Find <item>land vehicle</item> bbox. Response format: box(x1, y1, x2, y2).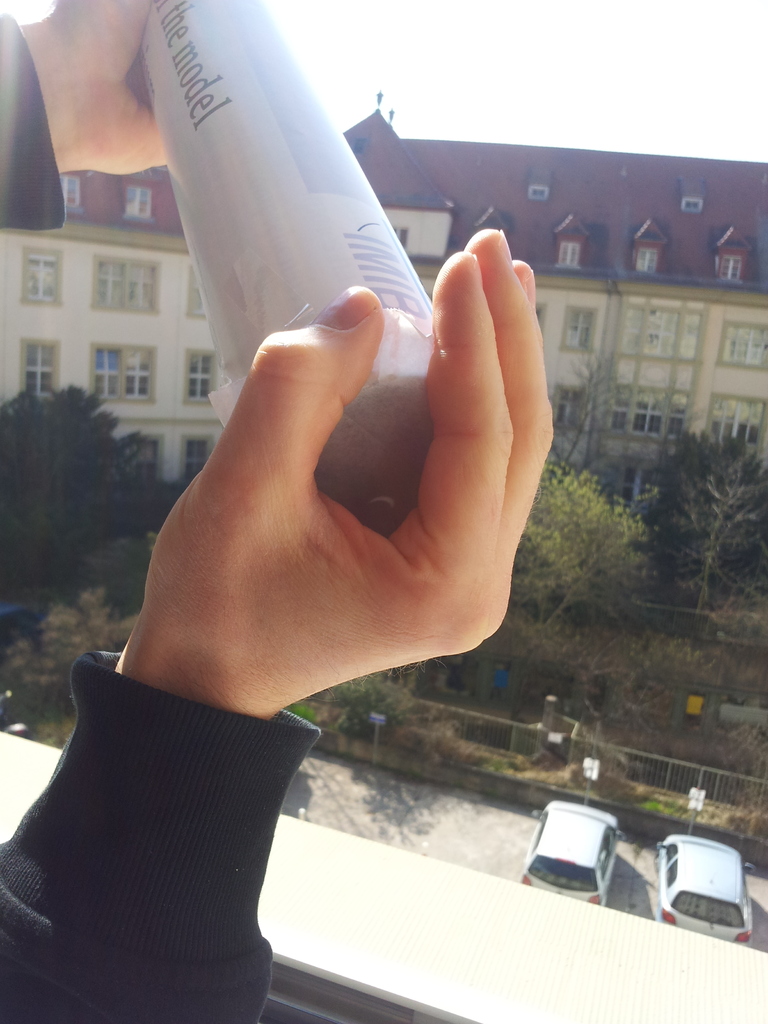
box(516, 797, 623, 903).
